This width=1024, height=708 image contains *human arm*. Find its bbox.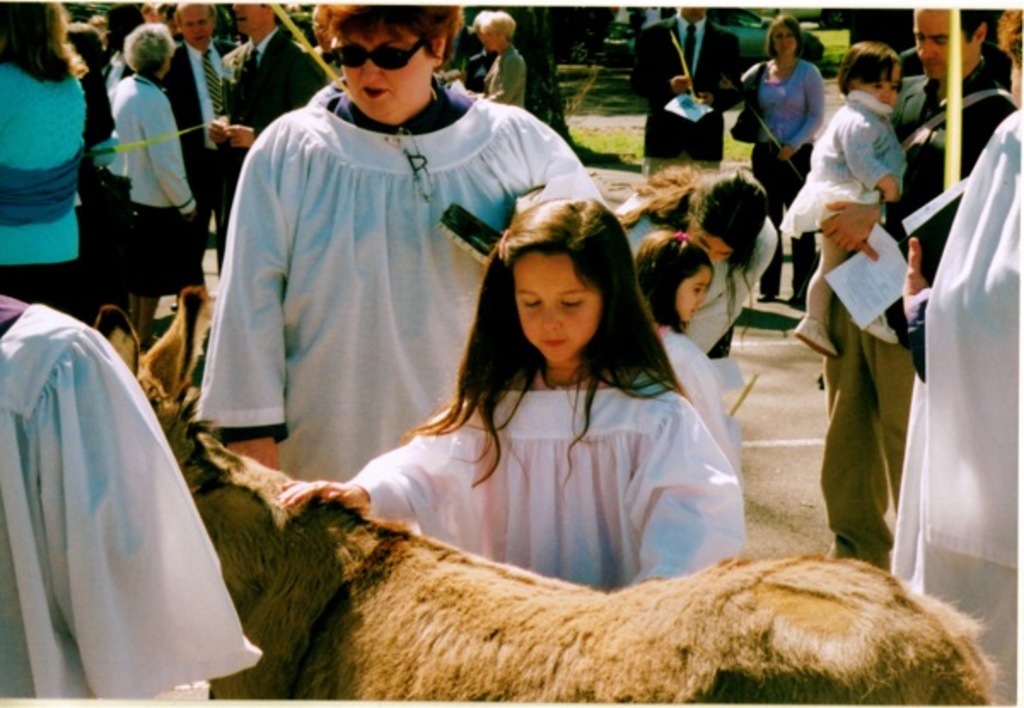
detection(275, 391, 498, 527).
